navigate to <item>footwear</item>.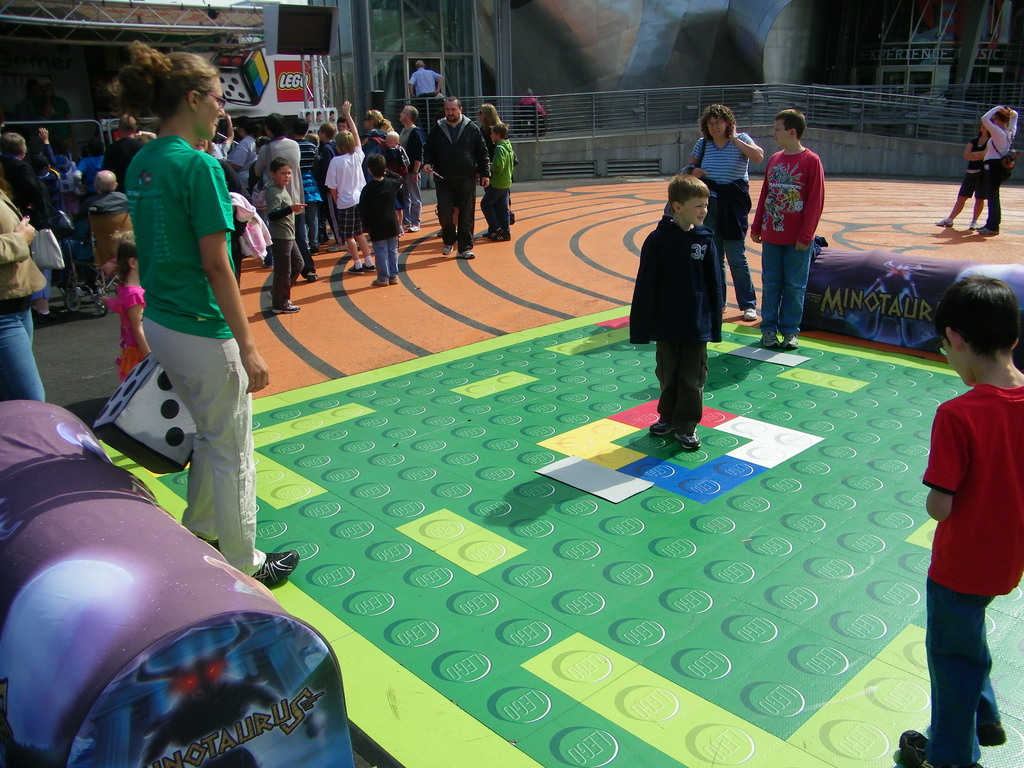
Navigation target: [x1=349, y1=264, x2=365, y2=273].
